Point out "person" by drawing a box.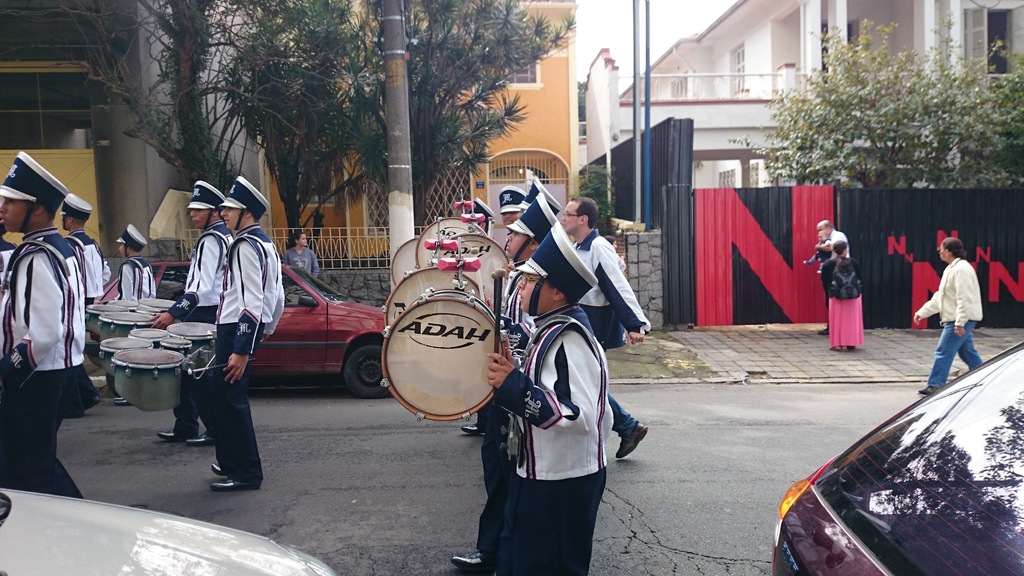
BBox(0, 148, 84, 496).
